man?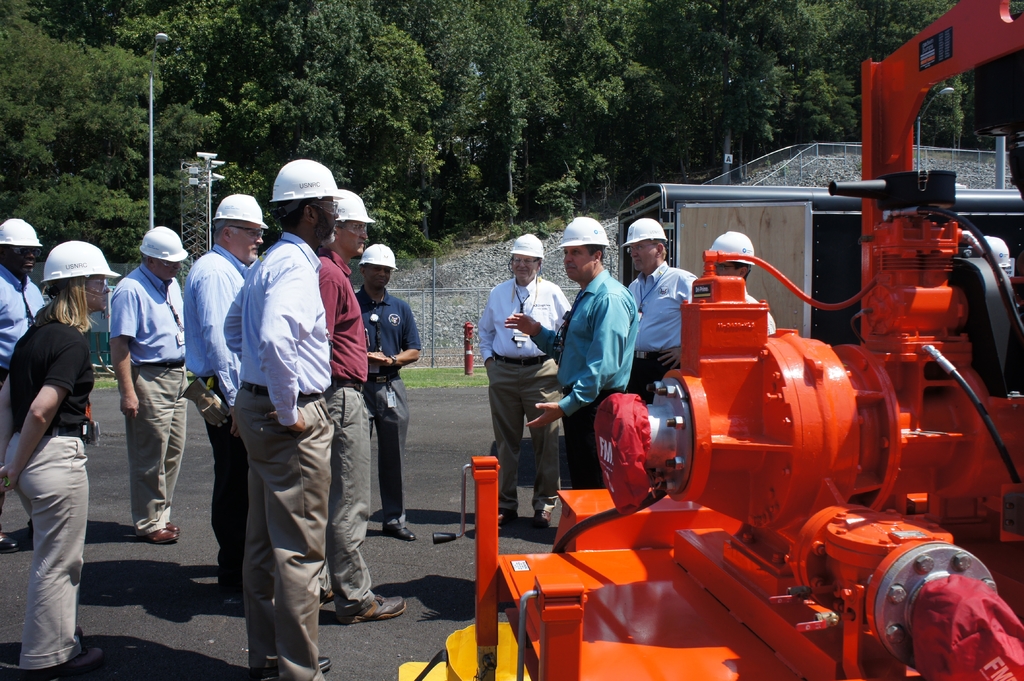
[625, 217, 697, 400]
